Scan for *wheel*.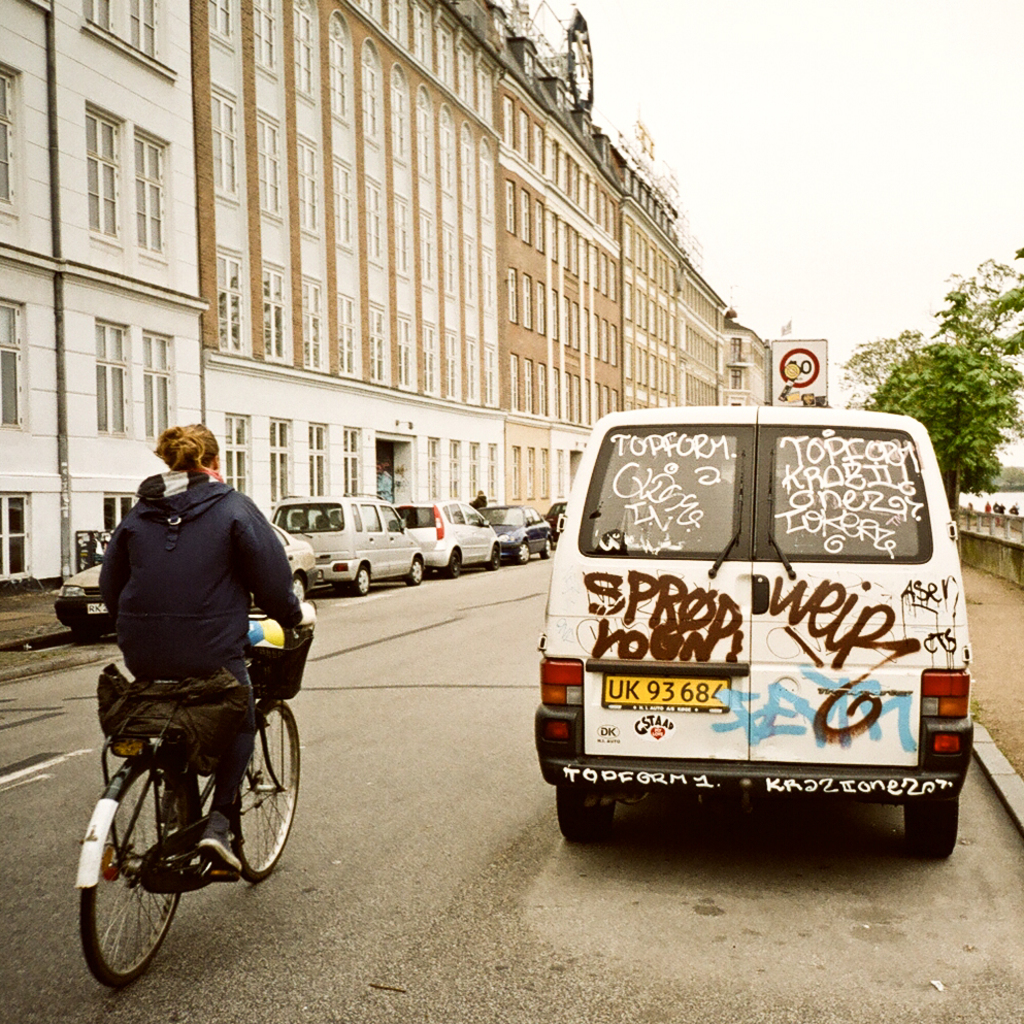
Scan result: 69/779/204/988.
